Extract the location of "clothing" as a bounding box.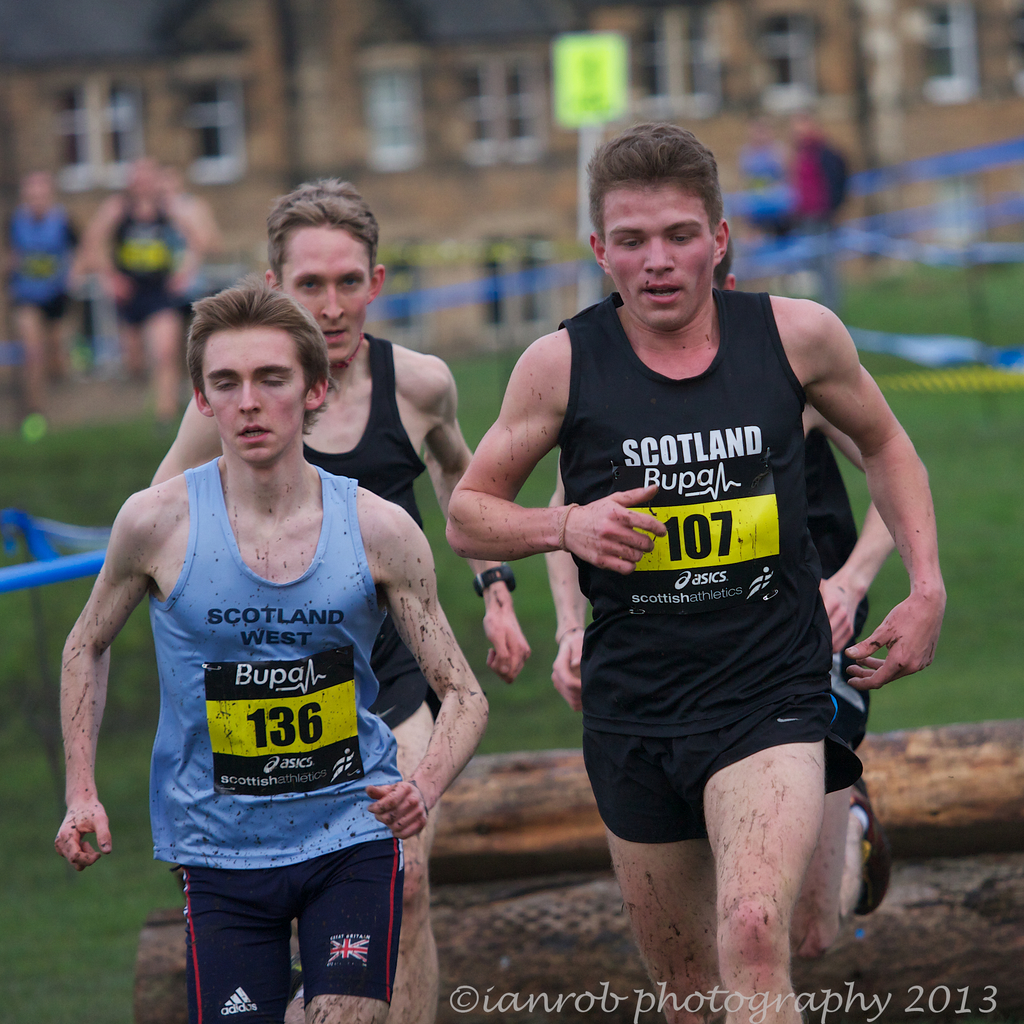
<box>572,283,838,841</box>.
